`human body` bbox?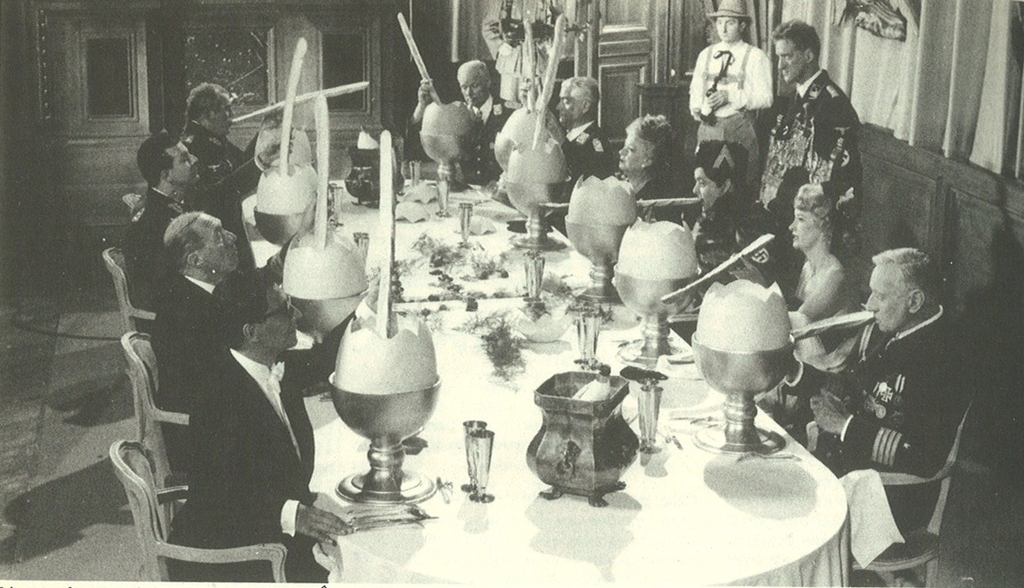
[685,31,785,215]
